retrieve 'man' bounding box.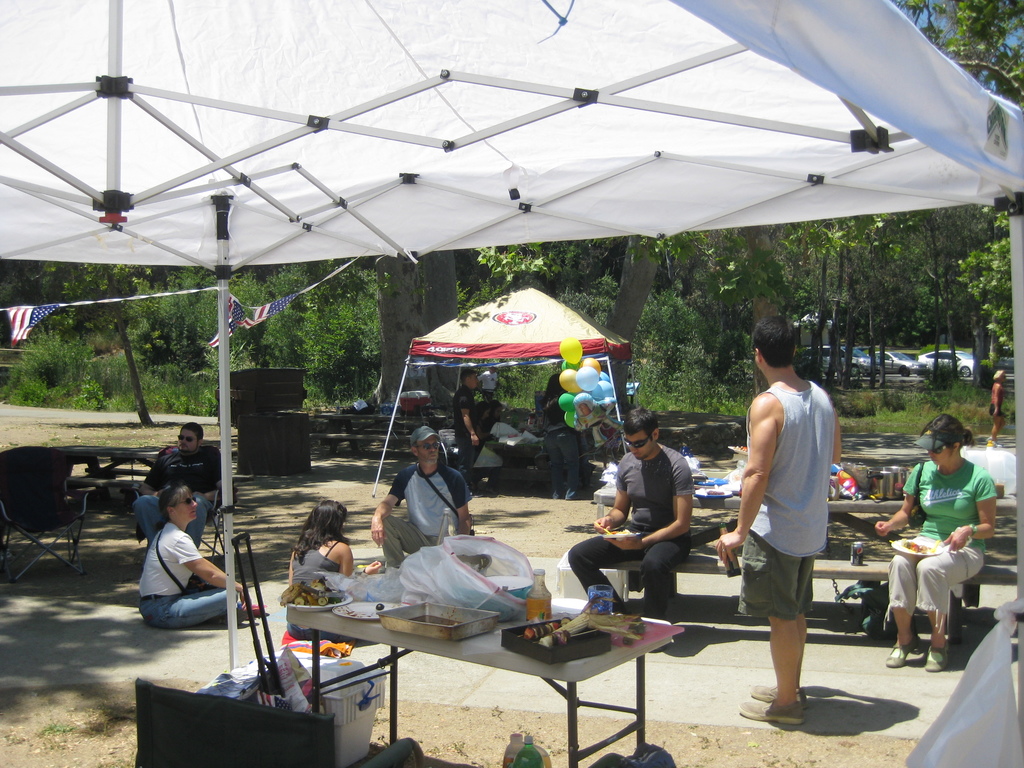
Bounding box: {"x1": 732, "y1": 319, "x2": 856, "y2": 726}.
